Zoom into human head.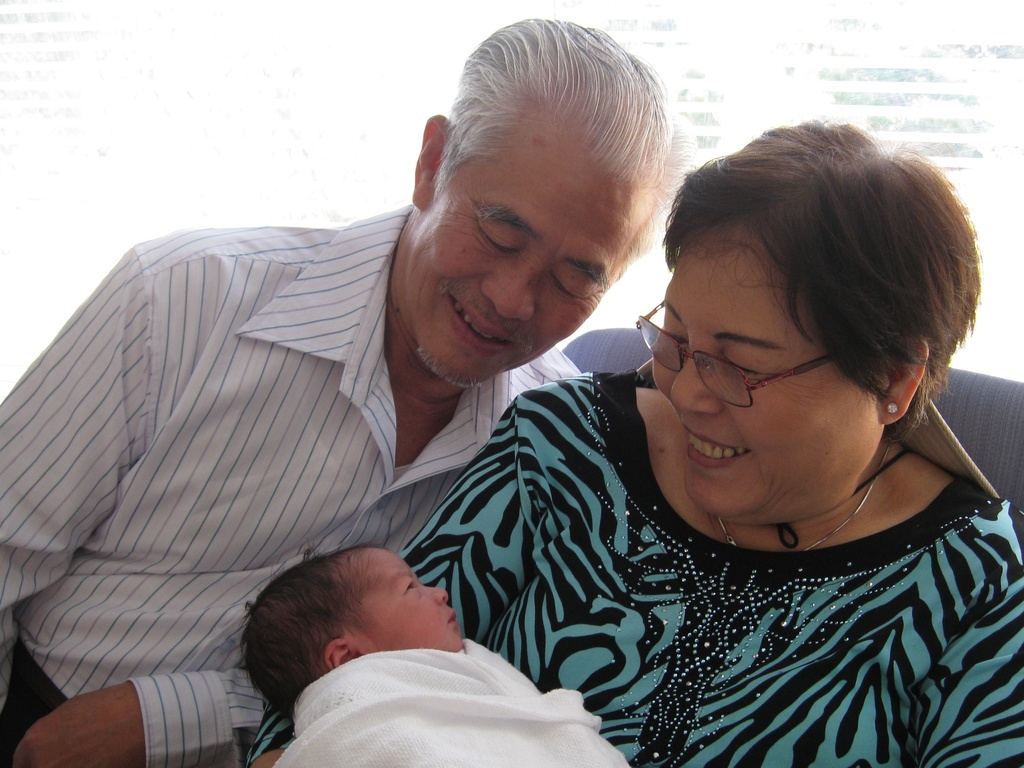
Zoom target: pyautogui.locateOnScreen(244, 548, 463, 723).
